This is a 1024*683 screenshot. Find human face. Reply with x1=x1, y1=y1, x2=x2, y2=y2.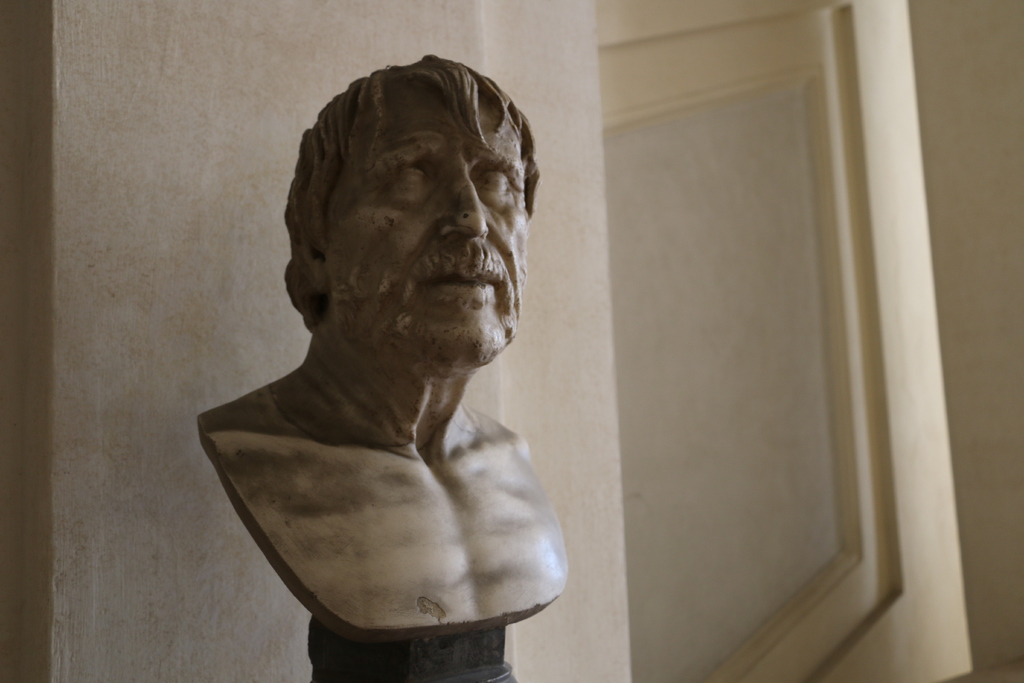
x1=325, y1=90, x2=530, y2=362.
